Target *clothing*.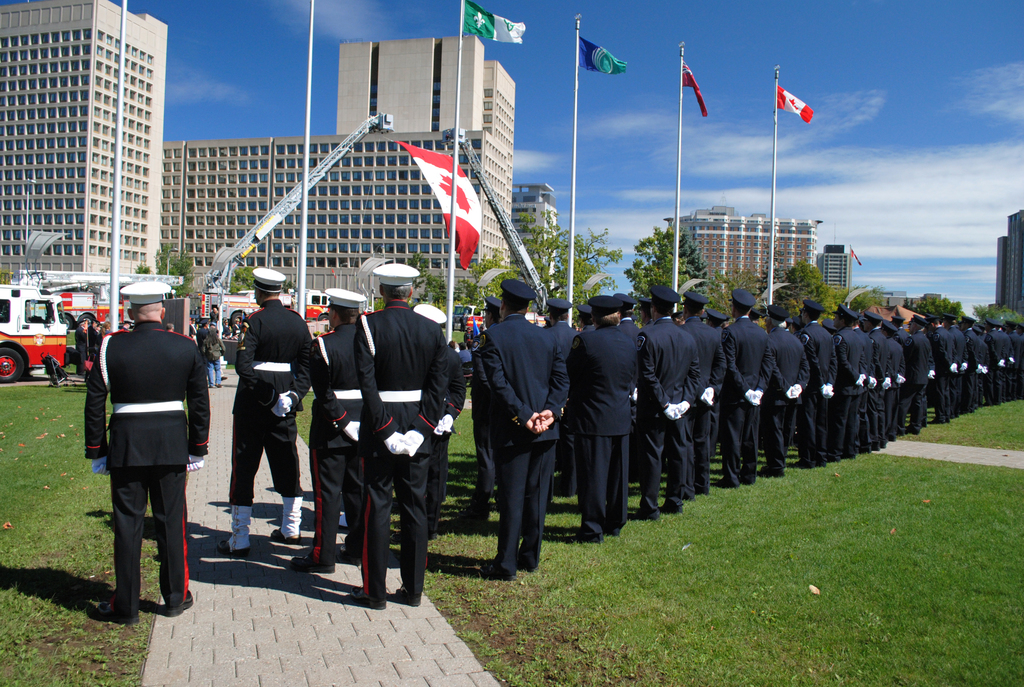
Target region: detection(831, 322, 863, 461).
